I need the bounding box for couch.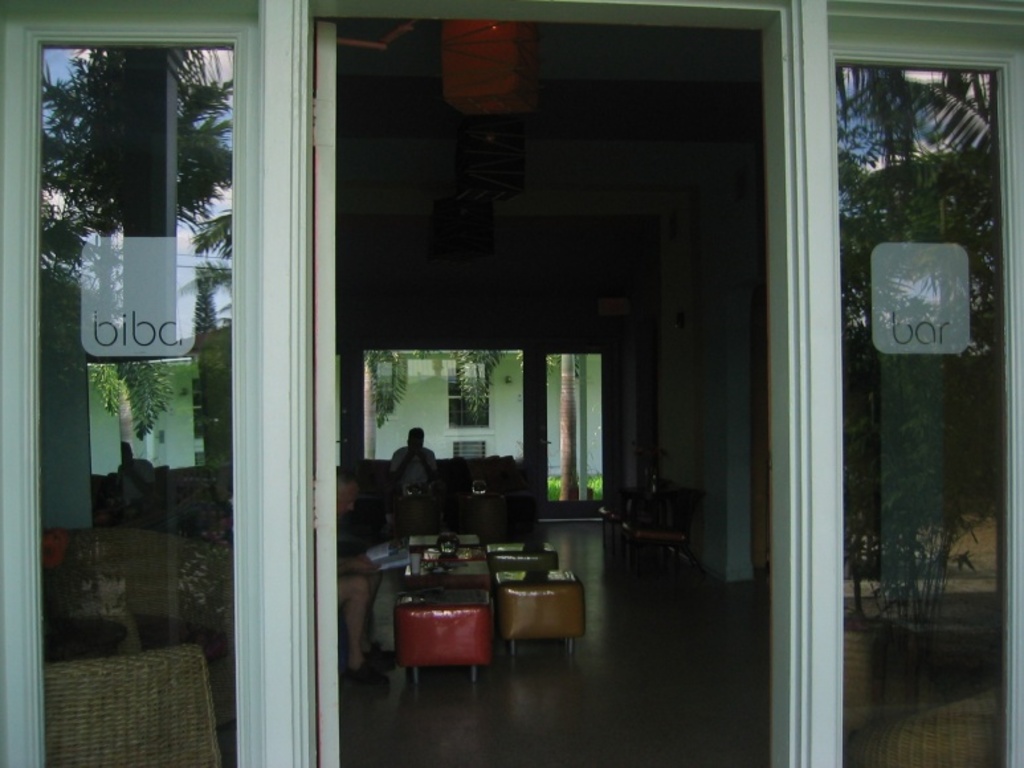
Here it is: x1=40, y1=523, x2=232, y2=767.
